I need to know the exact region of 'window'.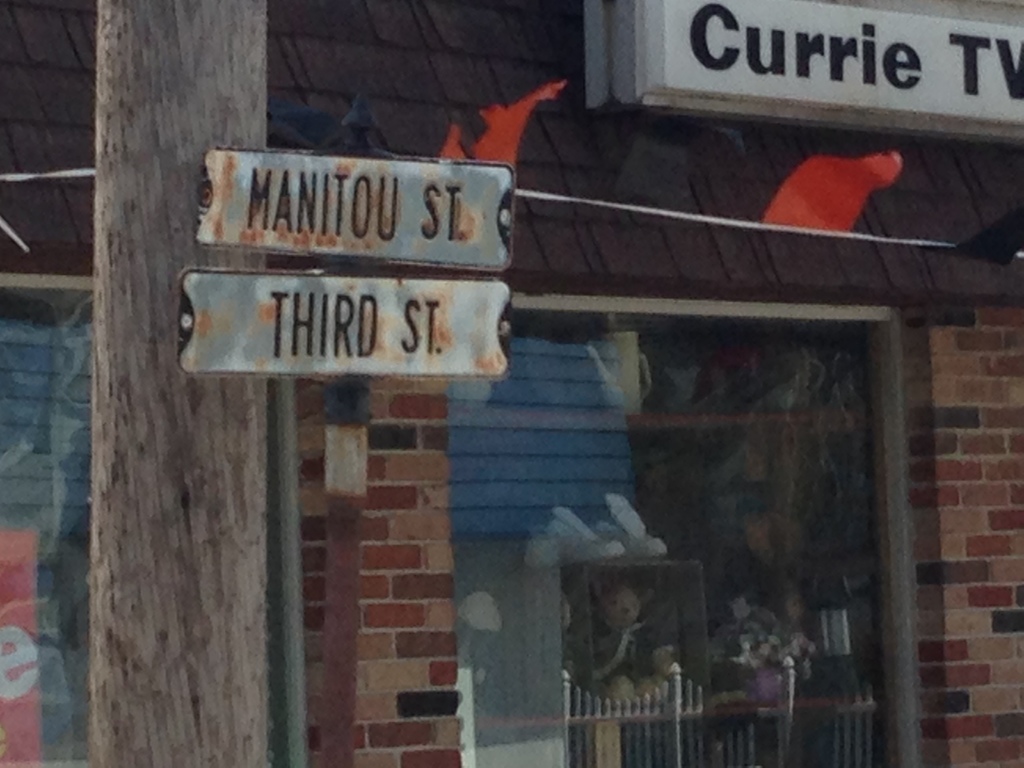
Region: (443,312,924,767).
